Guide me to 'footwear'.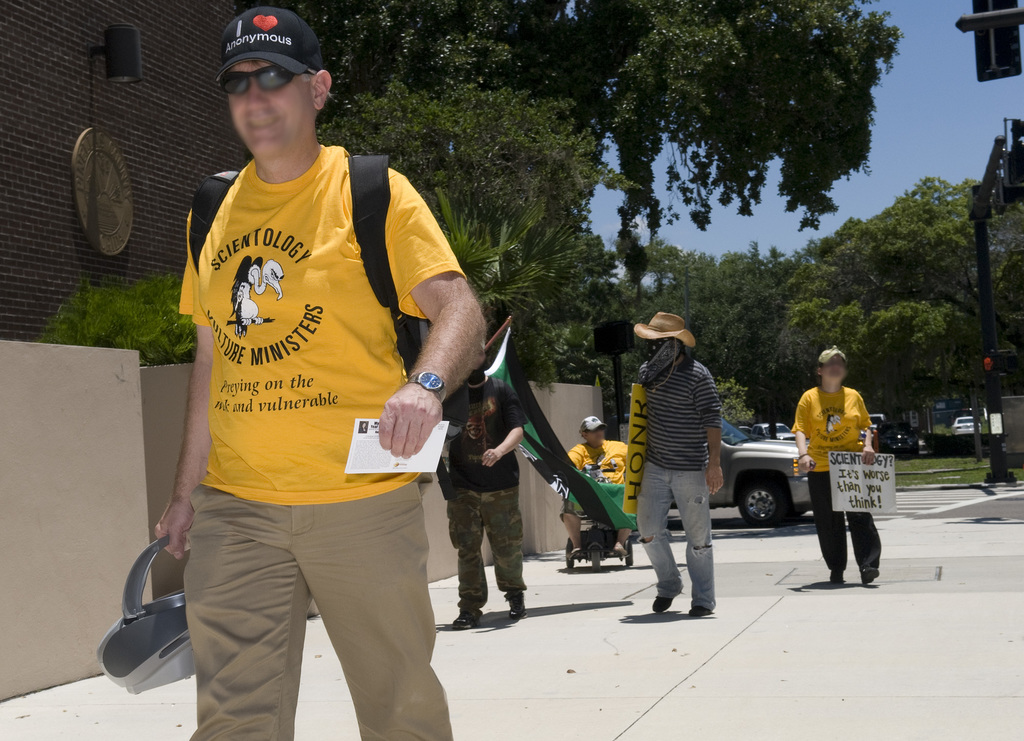
Guidance: select_region(858, 566, 872, 580).
